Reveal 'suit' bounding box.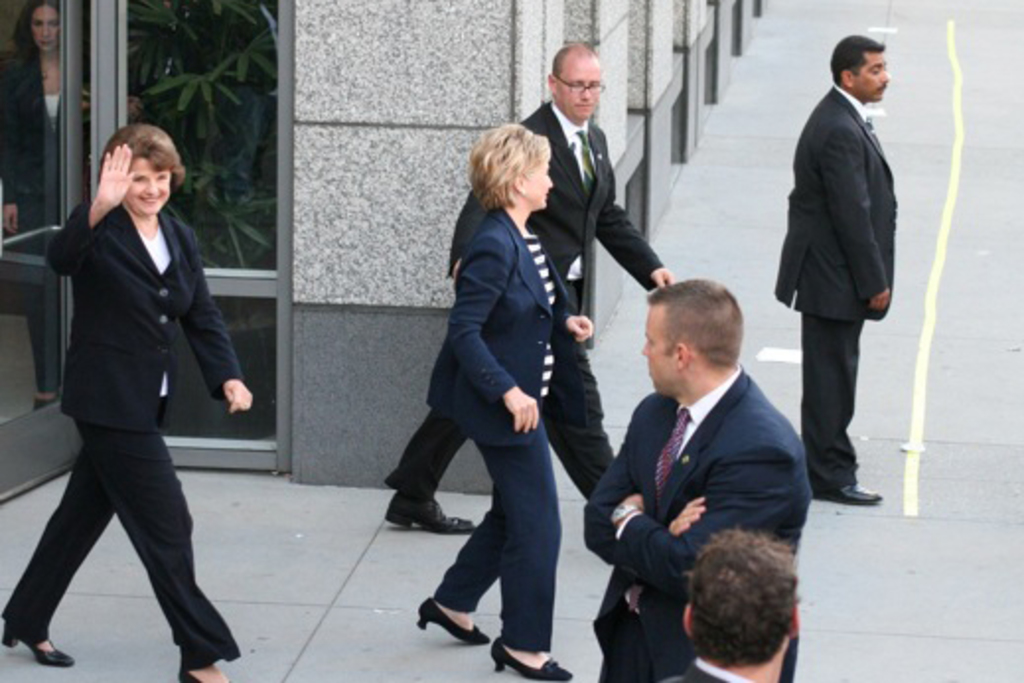
Revealed: detection(677, 655, 744, 681).
